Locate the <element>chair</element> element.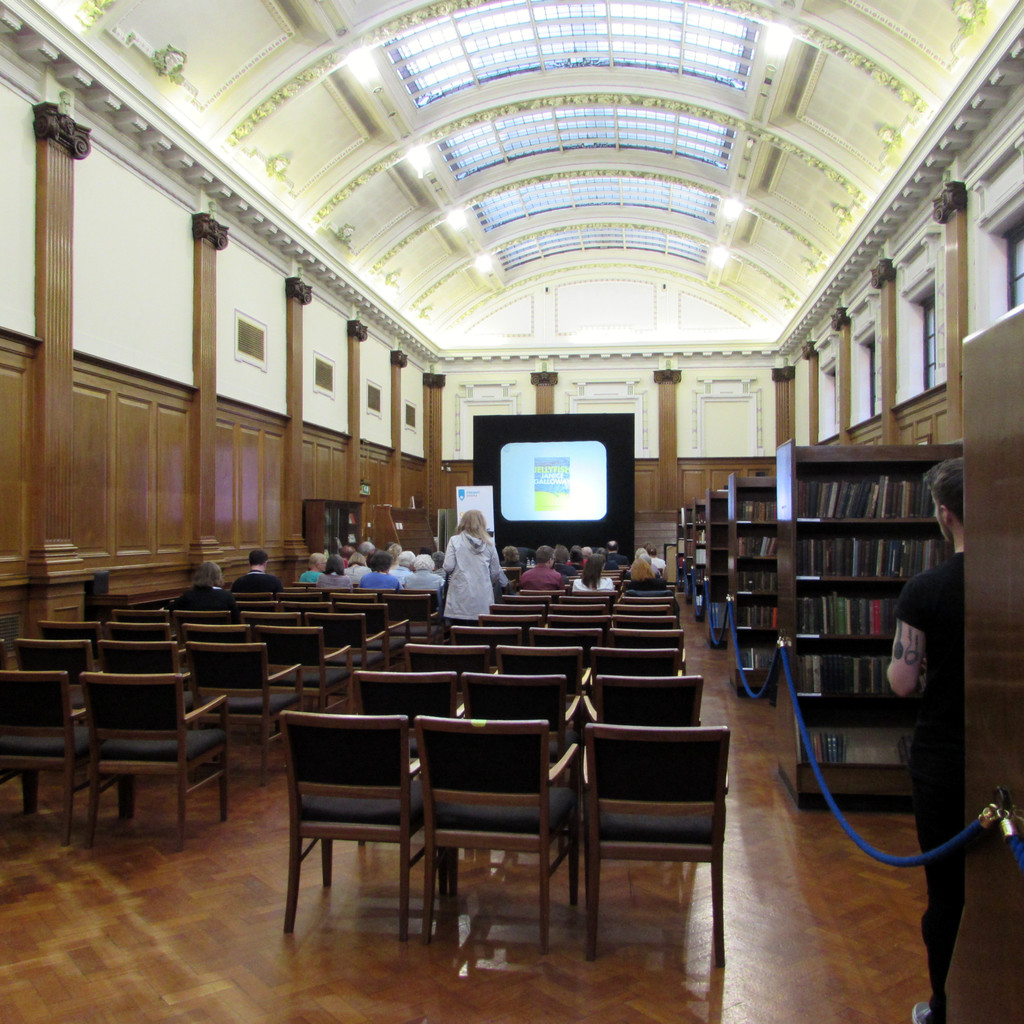
Element bbox: [x1=285, y1=588, x2=312, y2=597].
